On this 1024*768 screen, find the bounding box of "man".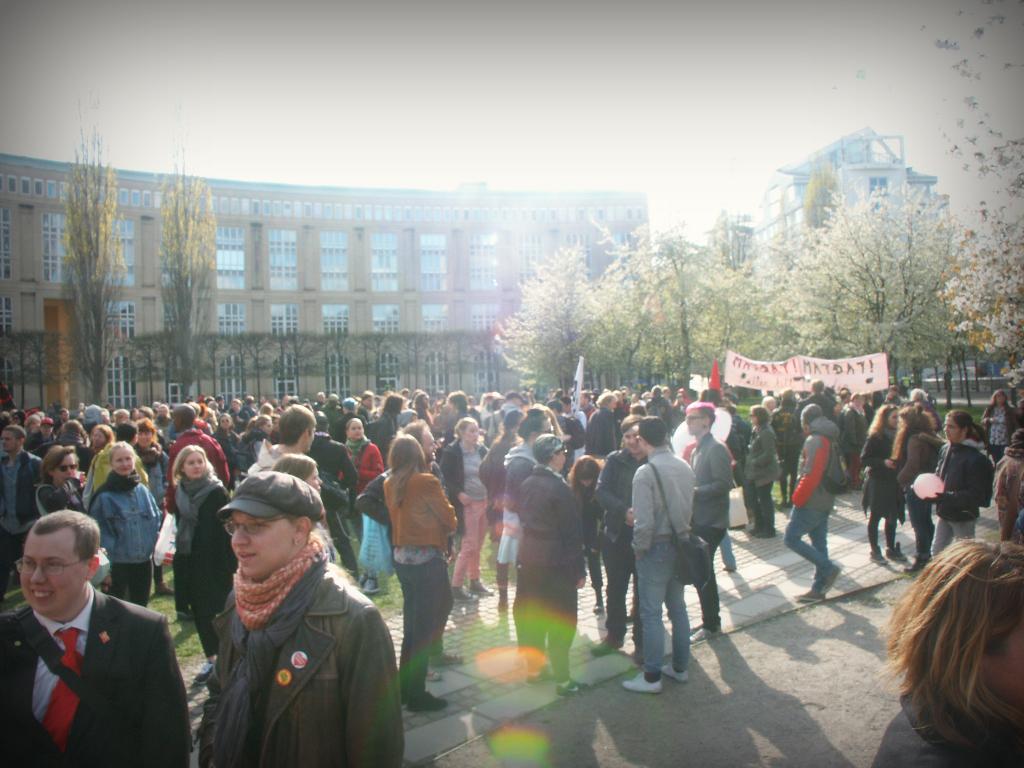
Bounding box: Rect(0, 428, 42, 607).
